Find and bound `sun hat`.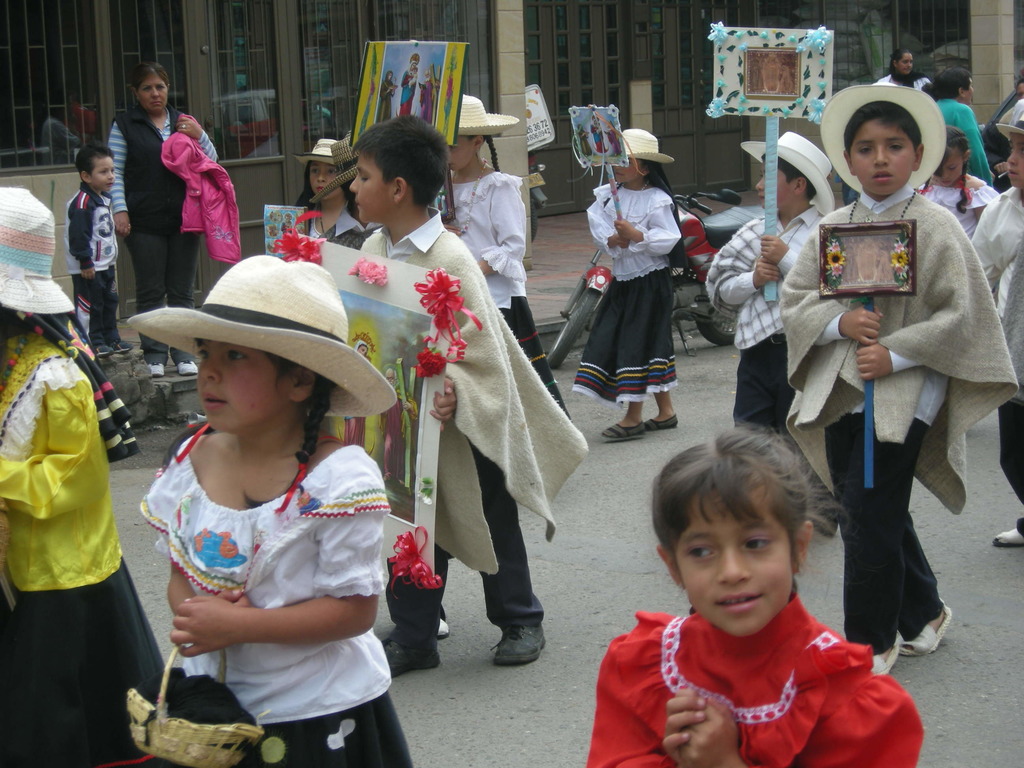
Bound: (445,93,520,138).
